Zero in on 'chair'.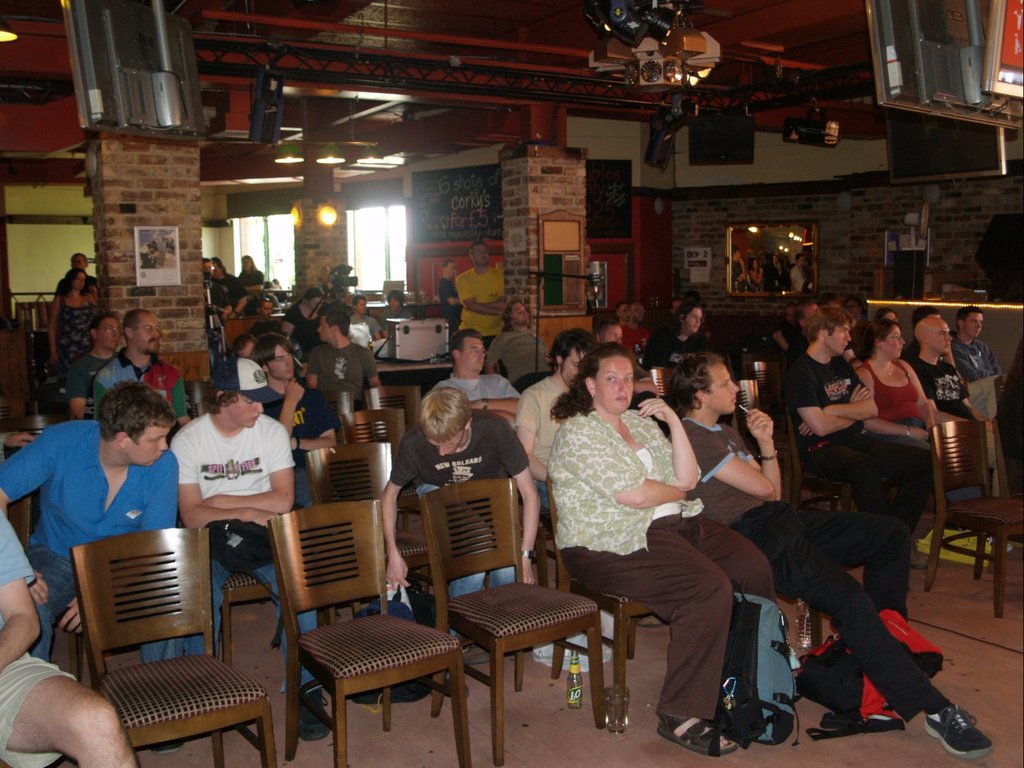
Zeroed in: [415, 474, 608, 767].
